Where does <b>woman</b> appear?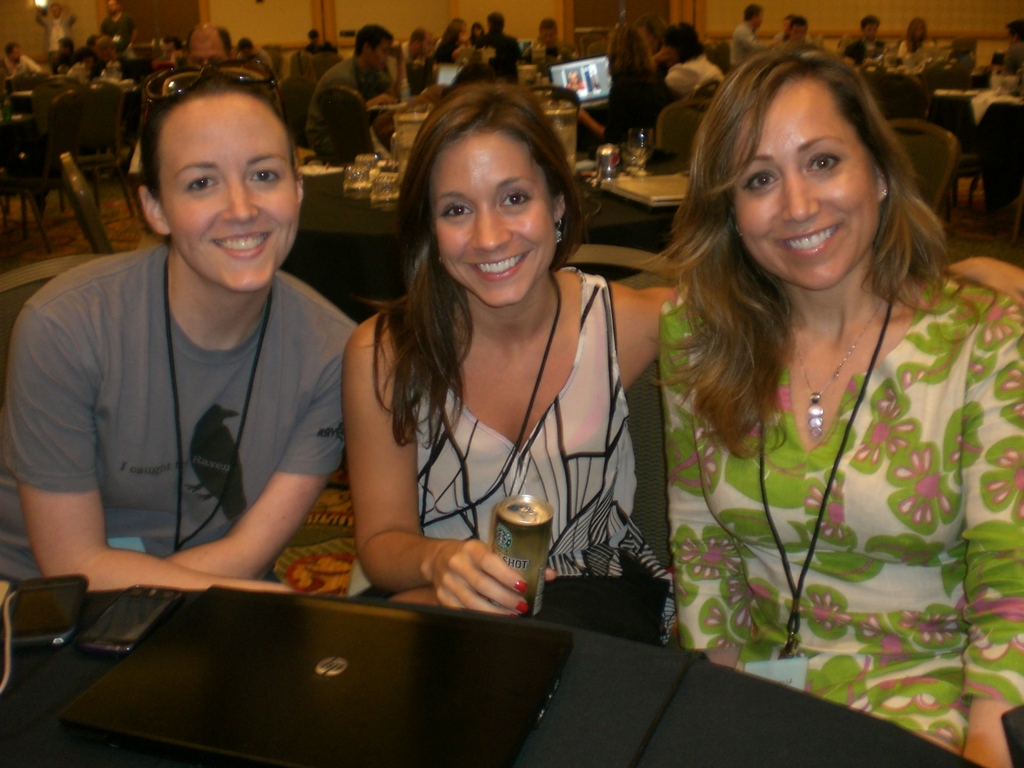
Appears at locate(665, 17, 723, 84).
